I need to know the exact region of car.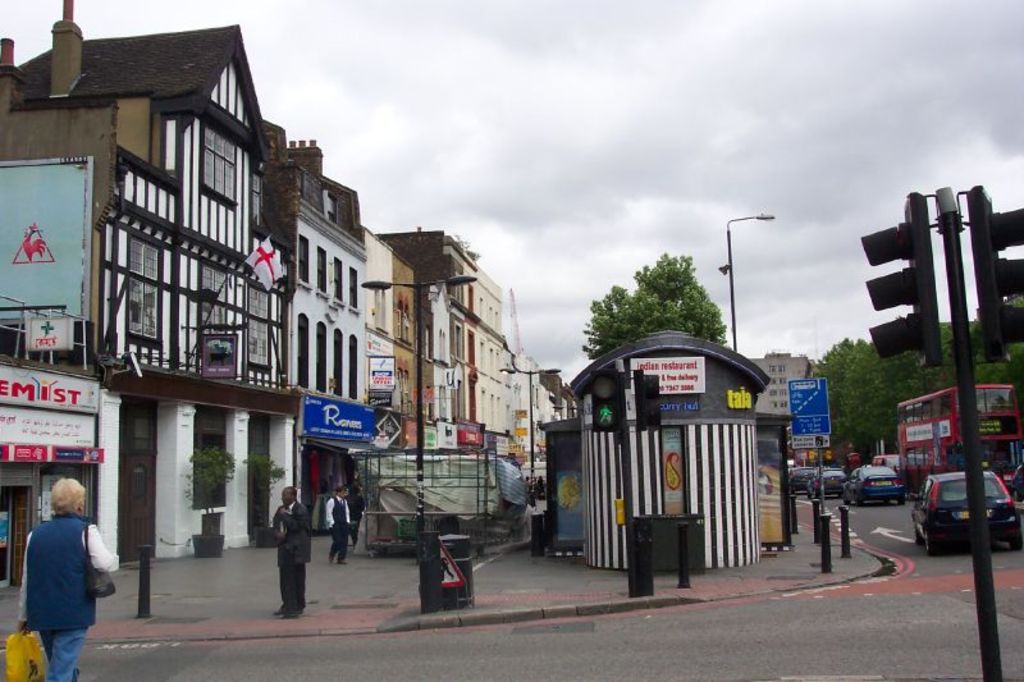
Region: (x1=805, y1=459, x2=849, y2=504).
